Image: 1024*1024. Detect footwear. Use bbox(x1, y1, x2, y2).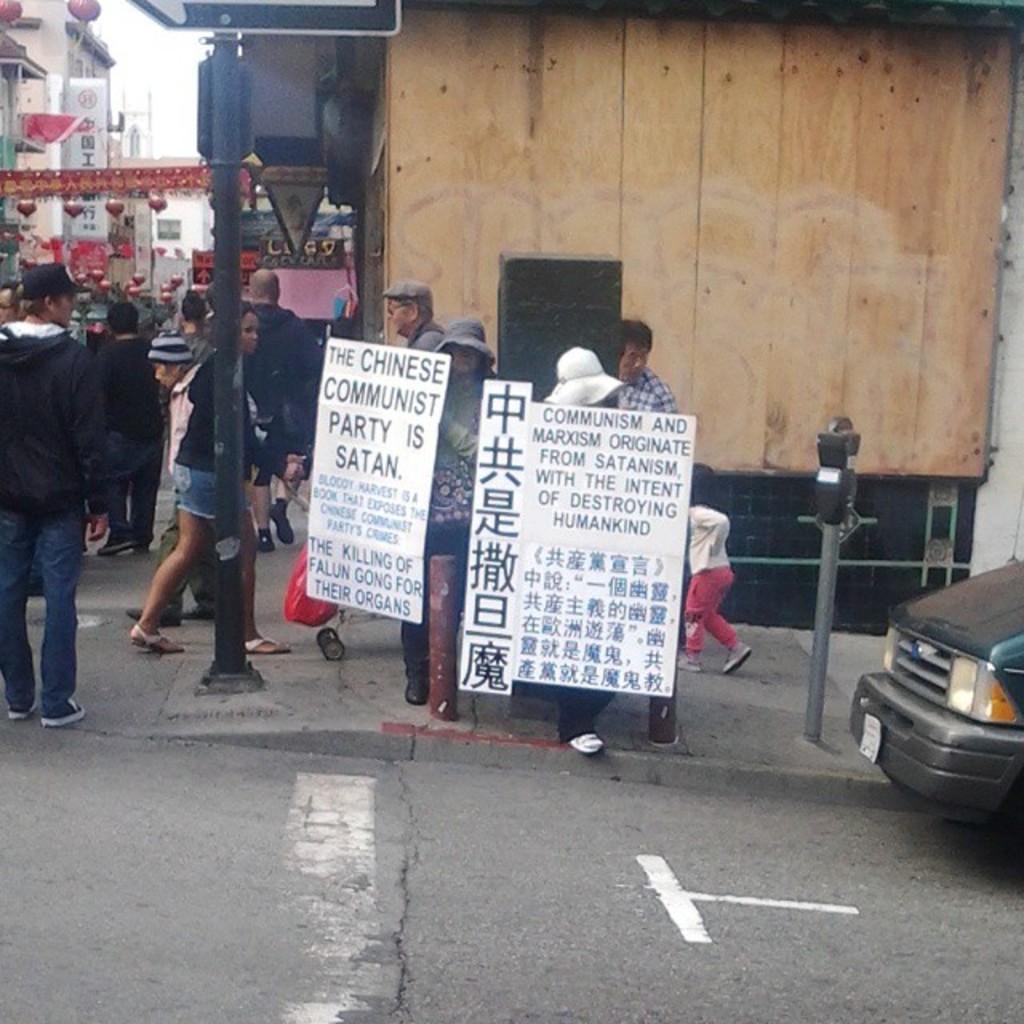
bbox(718, 643, 757, 678).
